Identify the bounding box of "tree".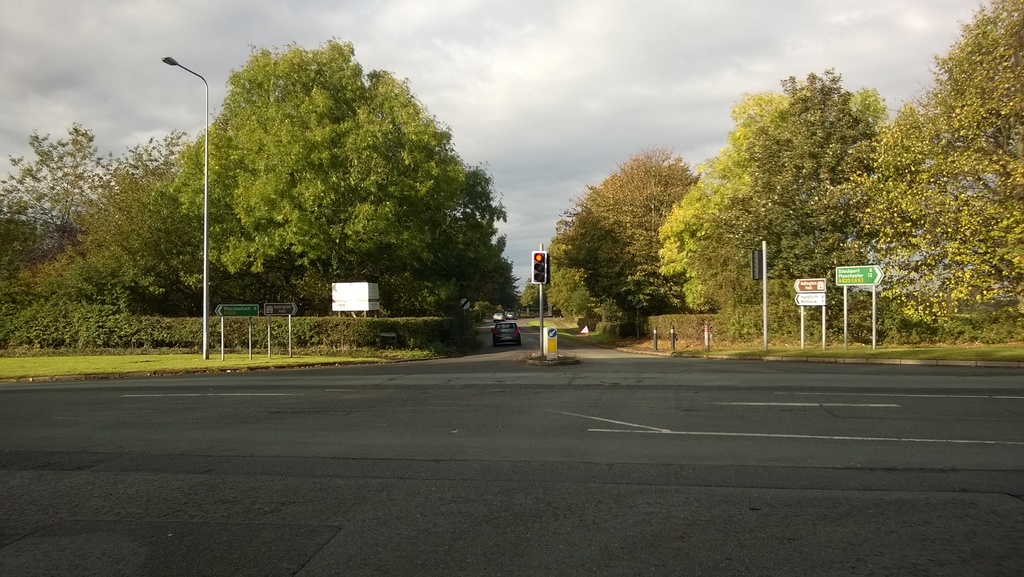
(x1=822, y1=0, x2=1023, y2=317).
